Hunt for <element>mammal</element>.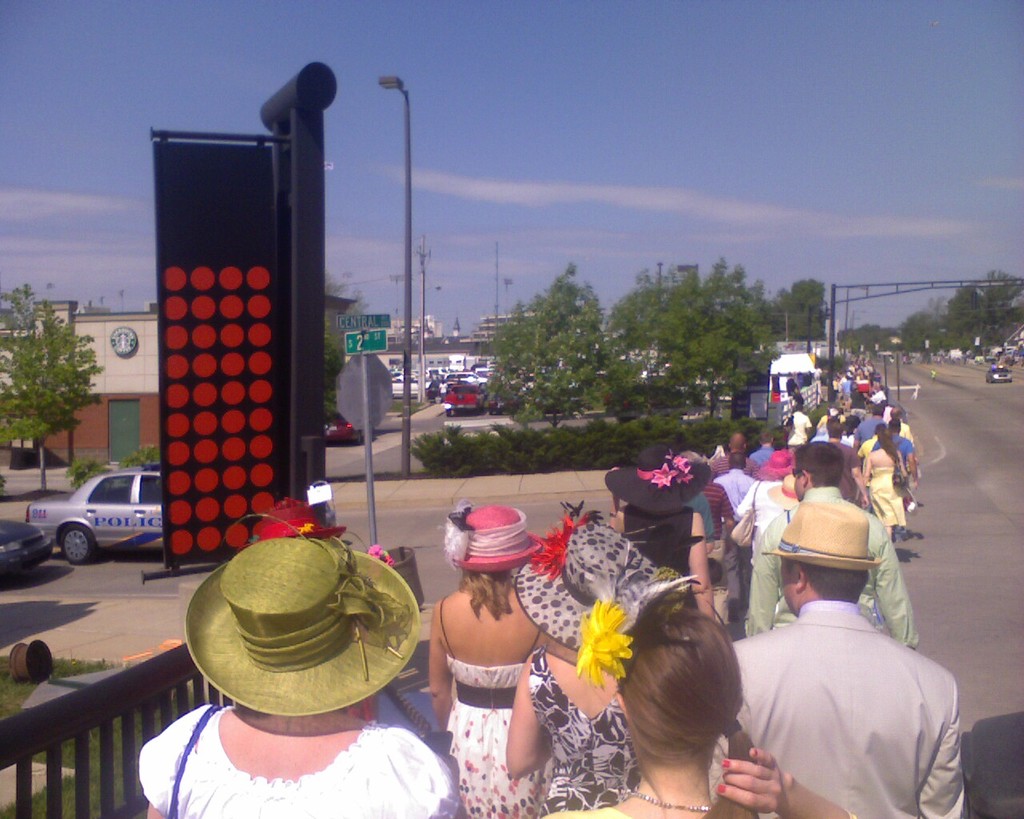
Hunted down at (135,513,459,818).
